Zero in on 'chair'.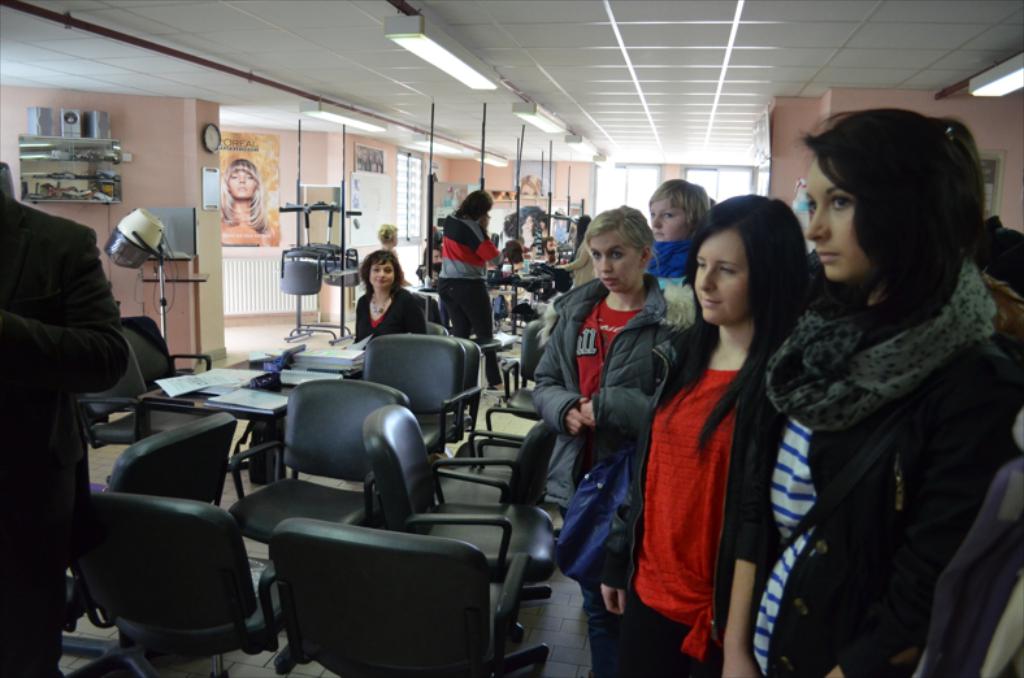
Zeroed in: 109 410 235 495.
